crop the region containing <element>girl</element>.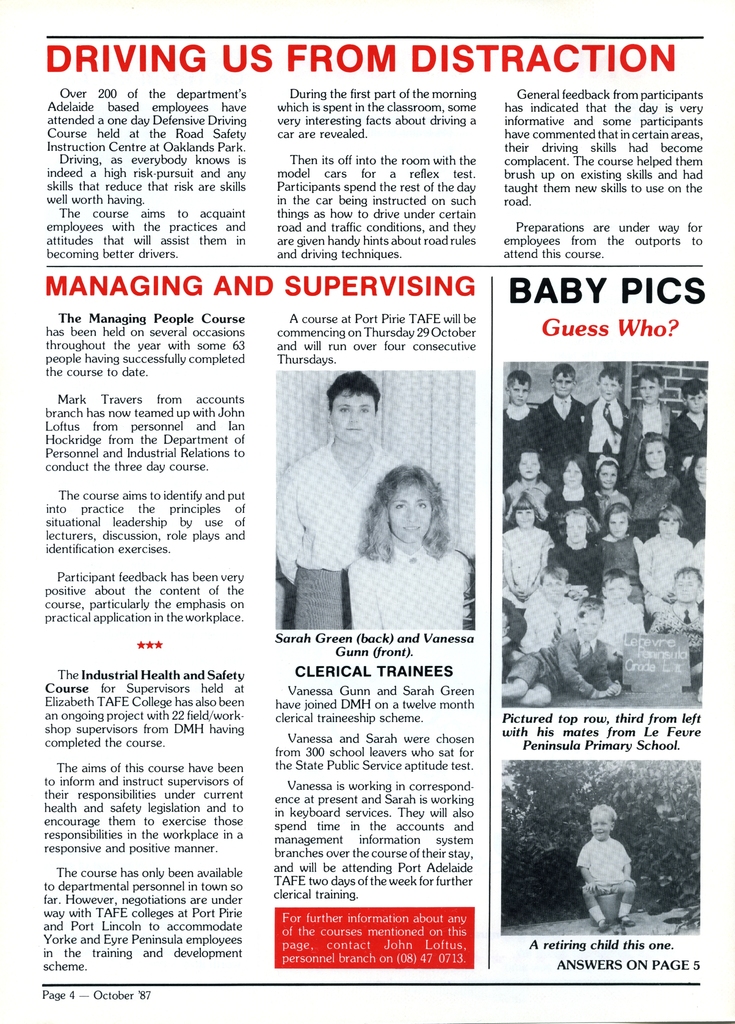
Crop region: bbox=[674, 445, 709, 526].
